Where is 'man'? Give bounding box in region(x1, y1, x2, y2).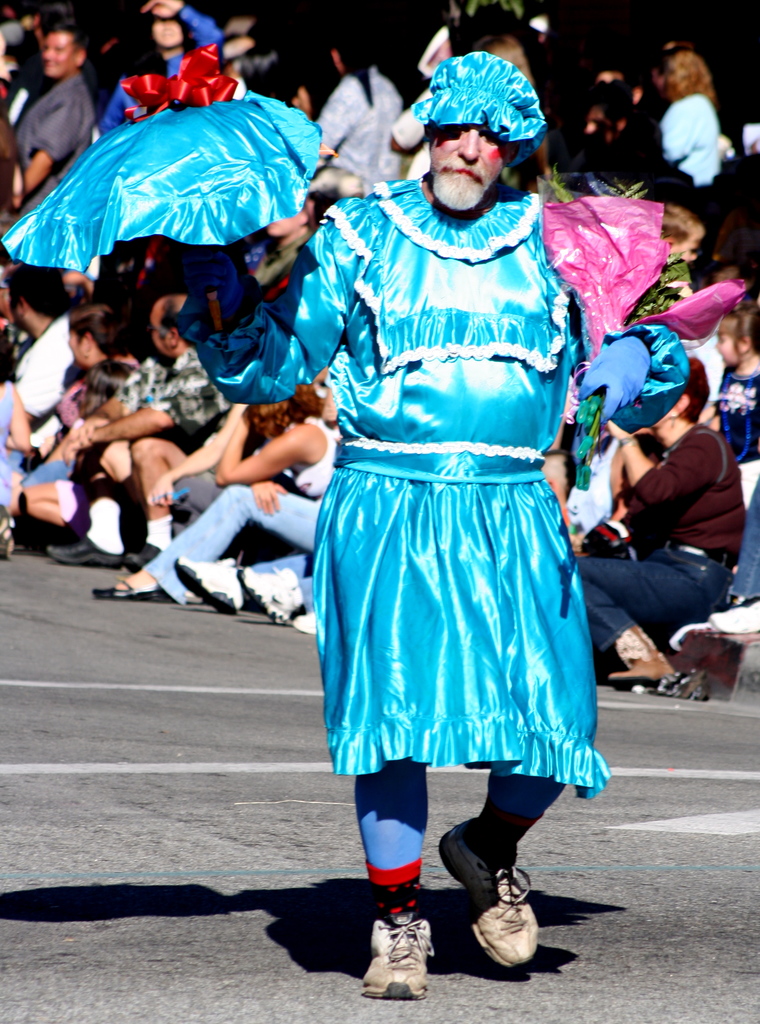
region(600, 363, 750, 692).
